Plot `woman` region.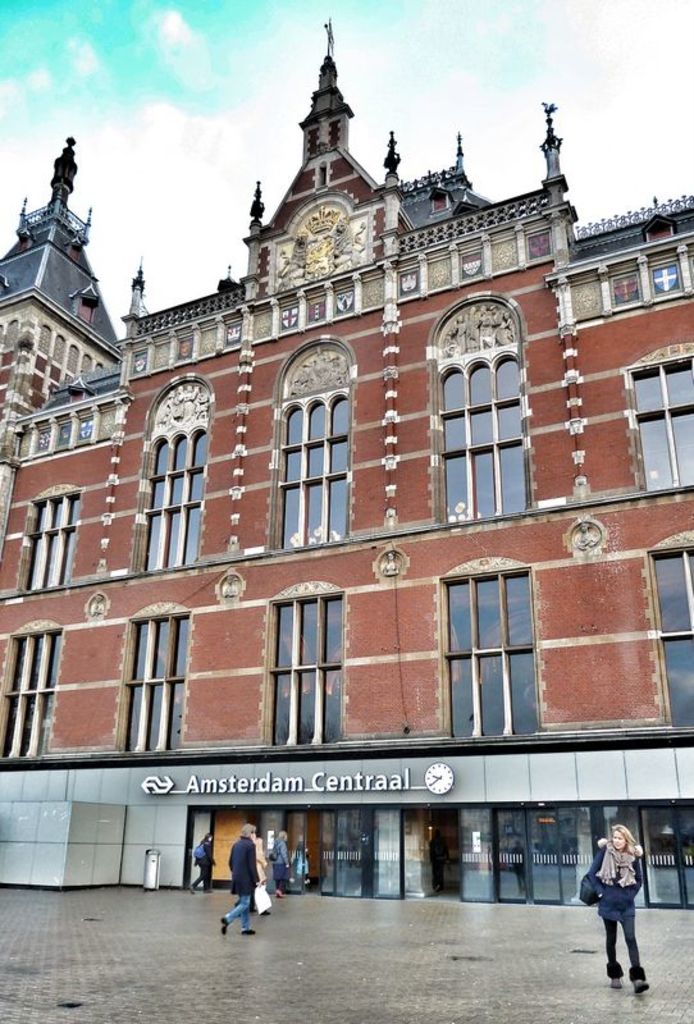
Plotted at 186:820:215:897.
